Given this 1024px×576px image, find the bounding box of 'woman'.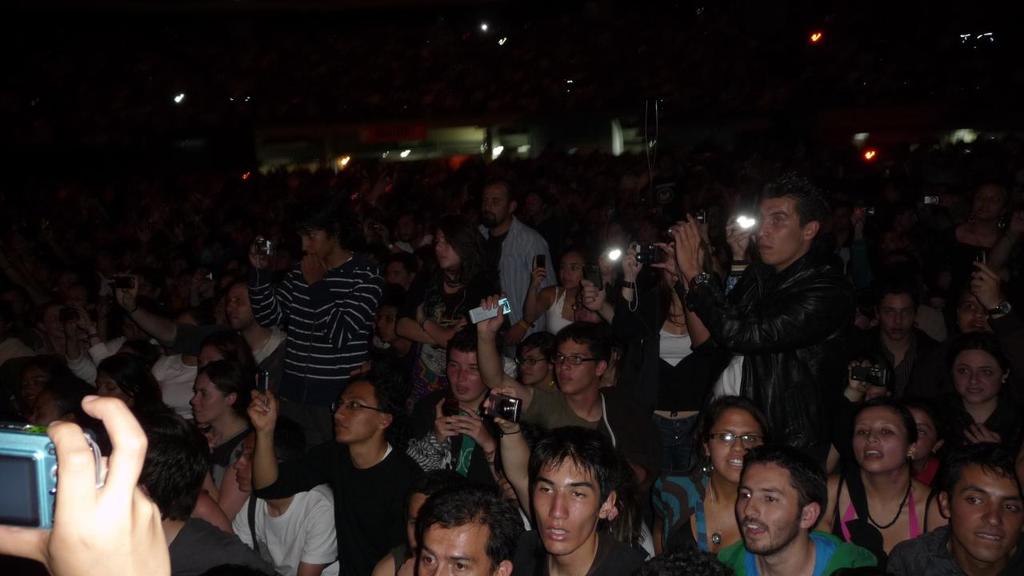
box=[646, 396, 767, 557].
